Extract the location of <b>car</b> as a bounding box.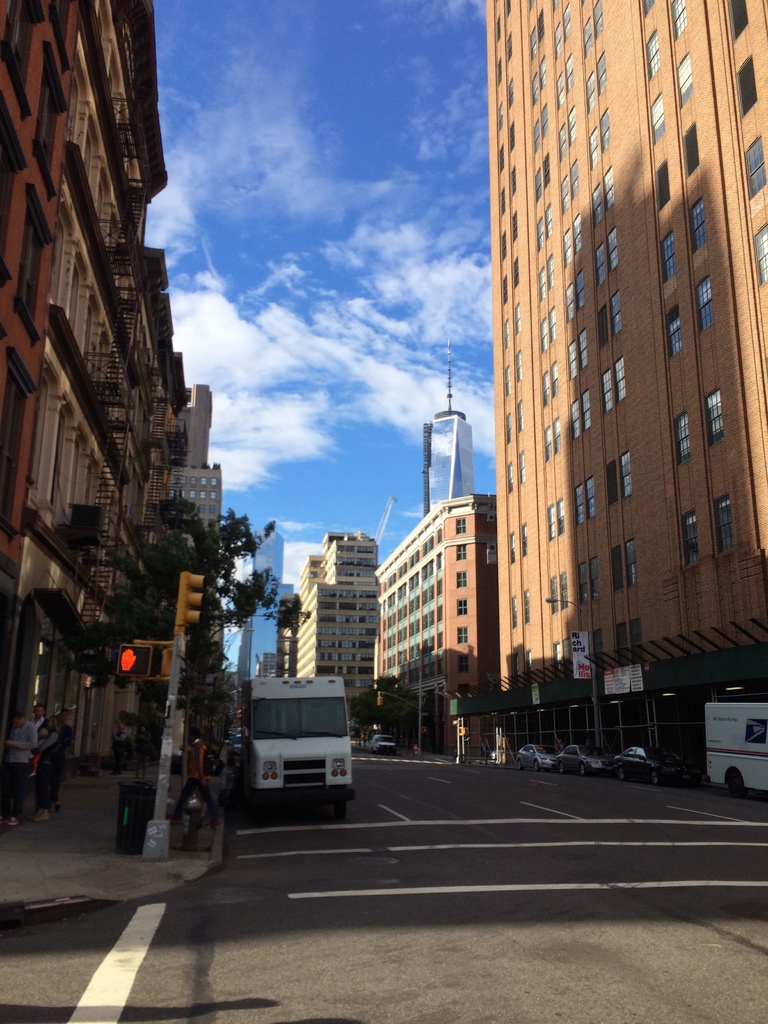
(left=373, top=735, right=397, bottom=751).
